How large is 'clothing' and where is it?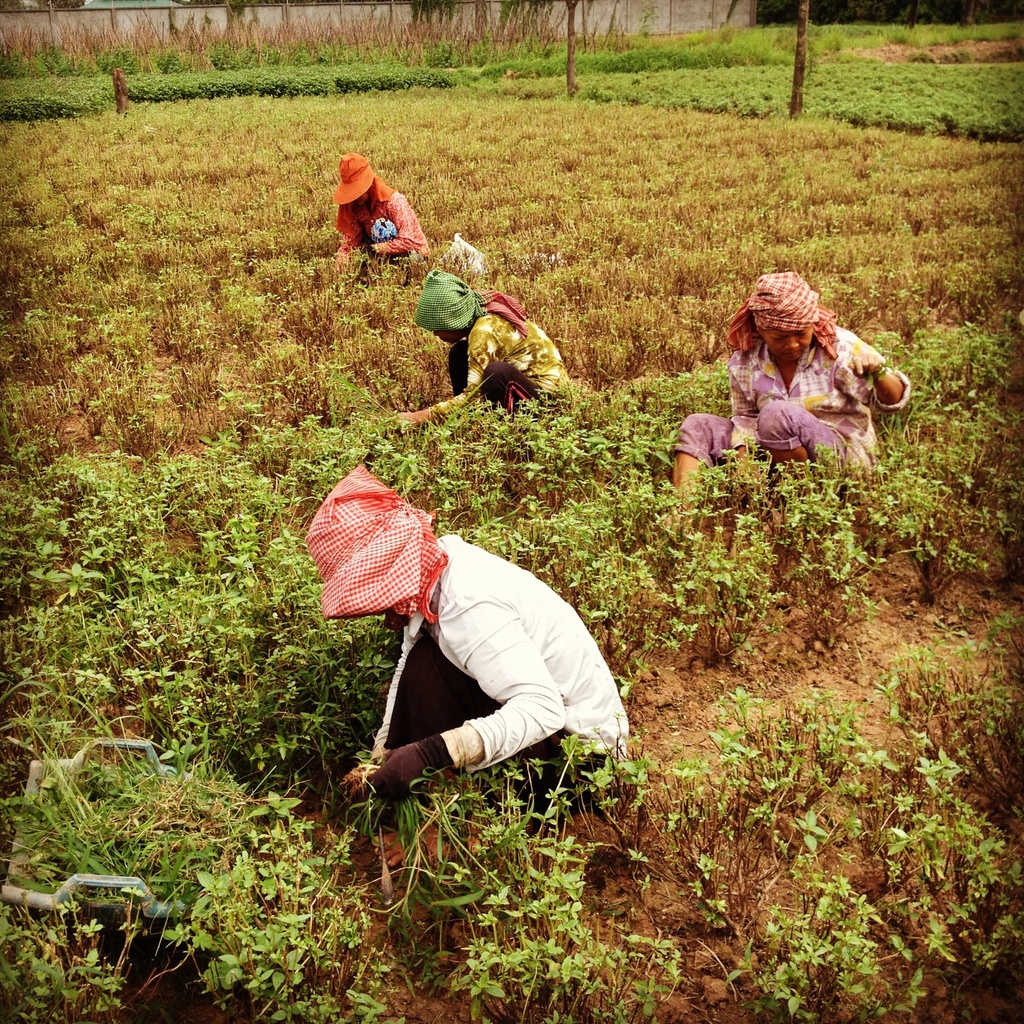
Bounding box: select_region(335, 191, 438, 268).
